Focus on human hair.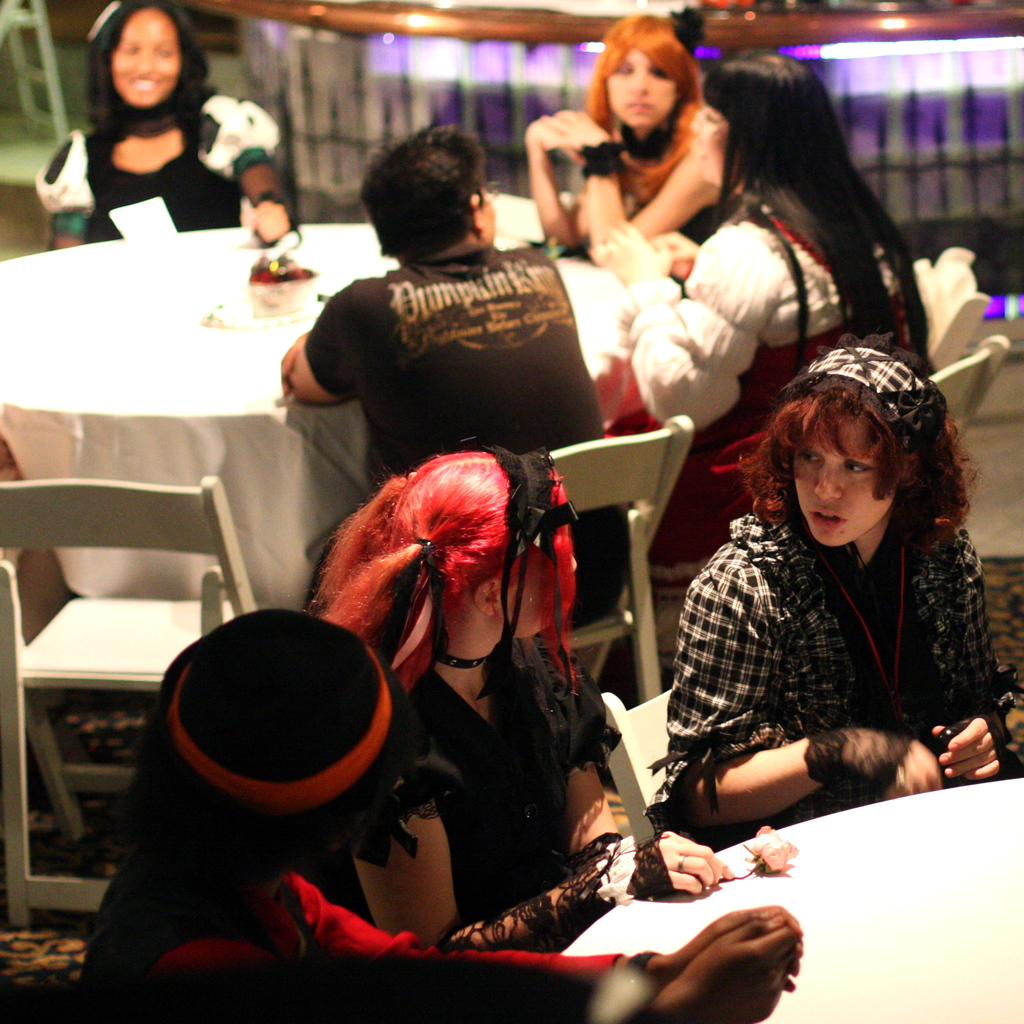
Focused at (left=607, top=8, right=697, bottom=150).
